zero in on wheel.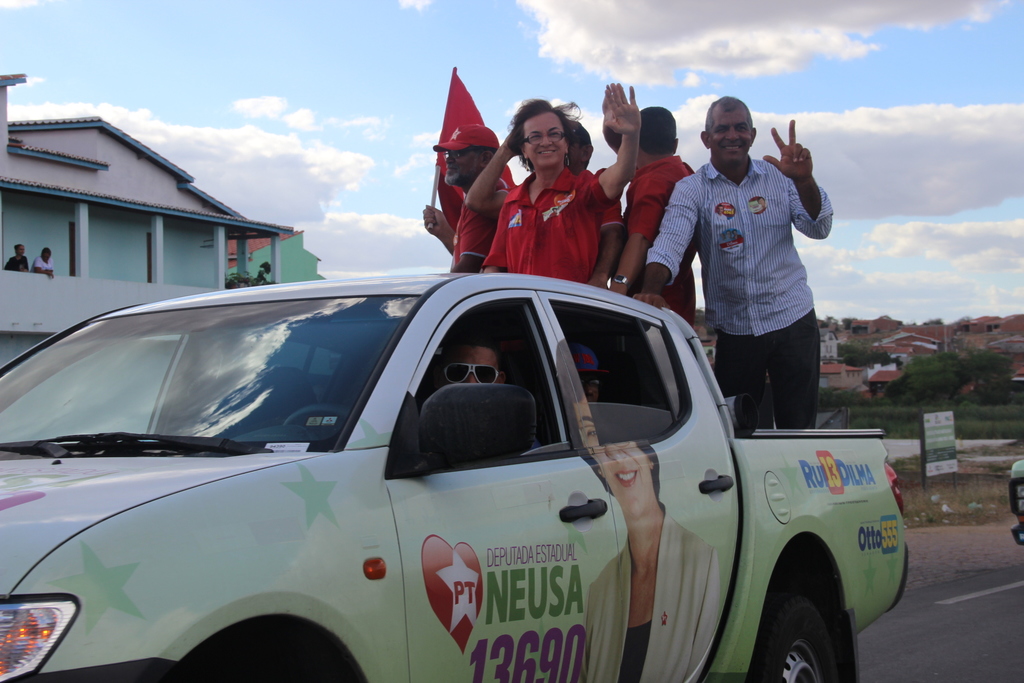
Zeroed in: region(761, 586, 864, 673).
